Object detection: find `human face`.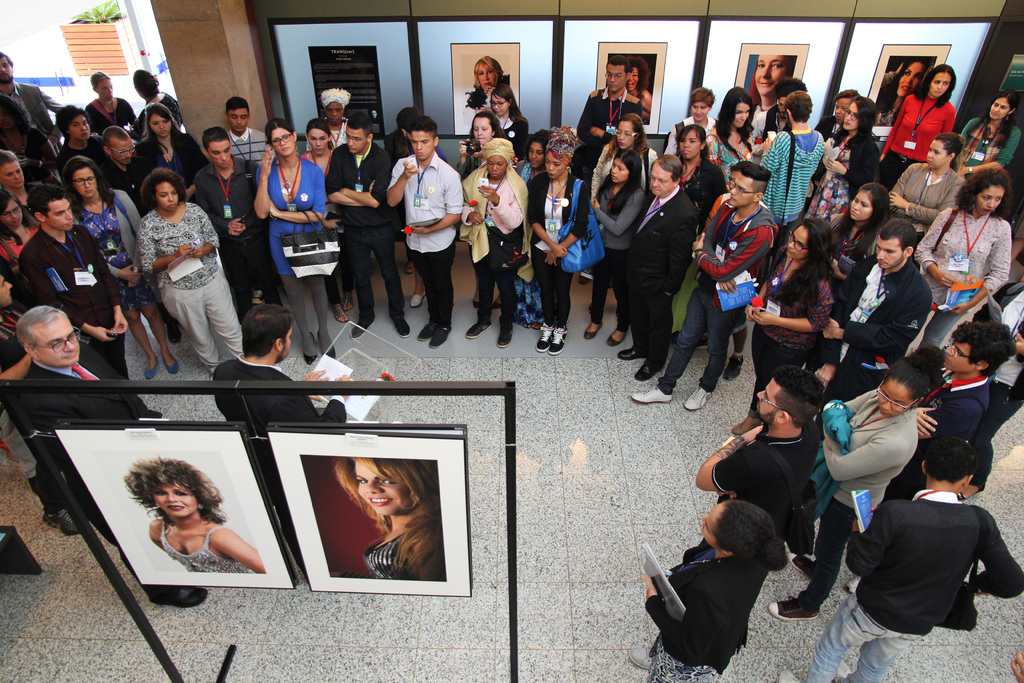
491 156 506 177.
